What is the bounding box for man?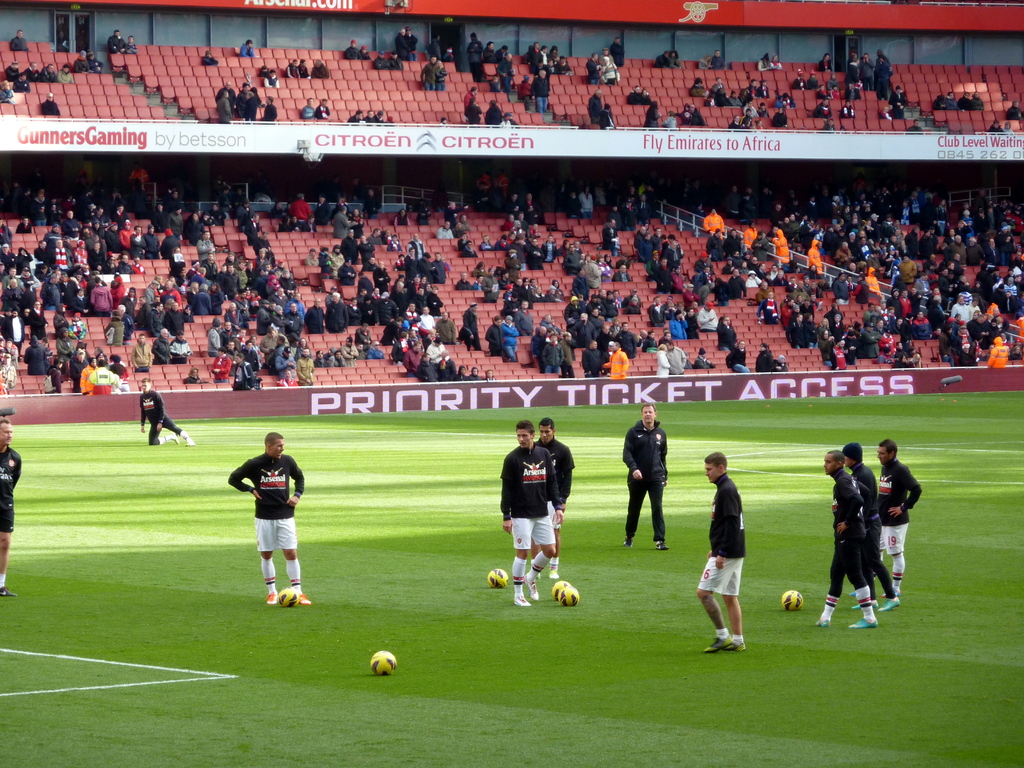
<region>314, 99, 331, 118</region>.
